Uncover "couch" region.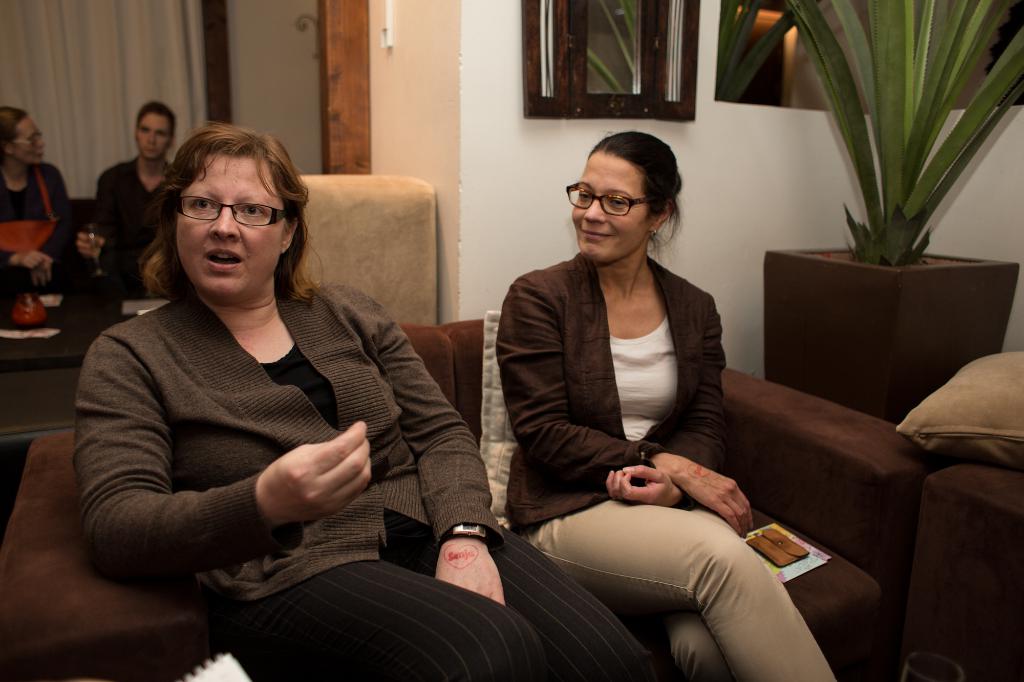
Uncovered: [0, 194, 103, 297].
